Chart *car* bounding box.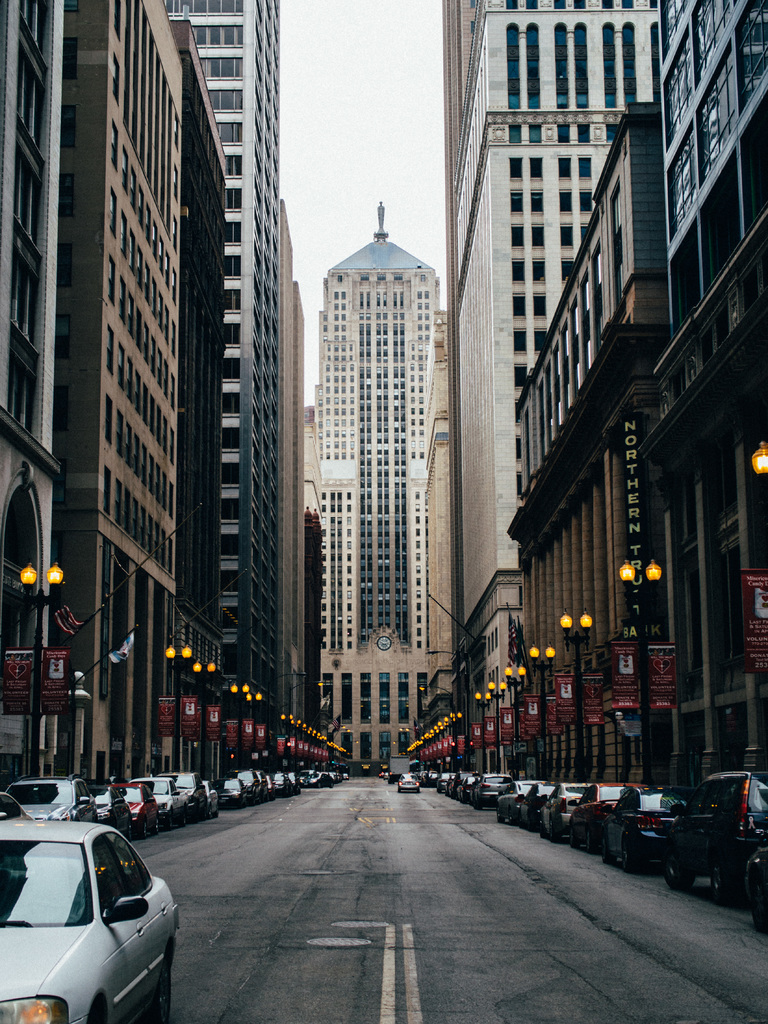
Charted: 398, 771, 422, 790.
